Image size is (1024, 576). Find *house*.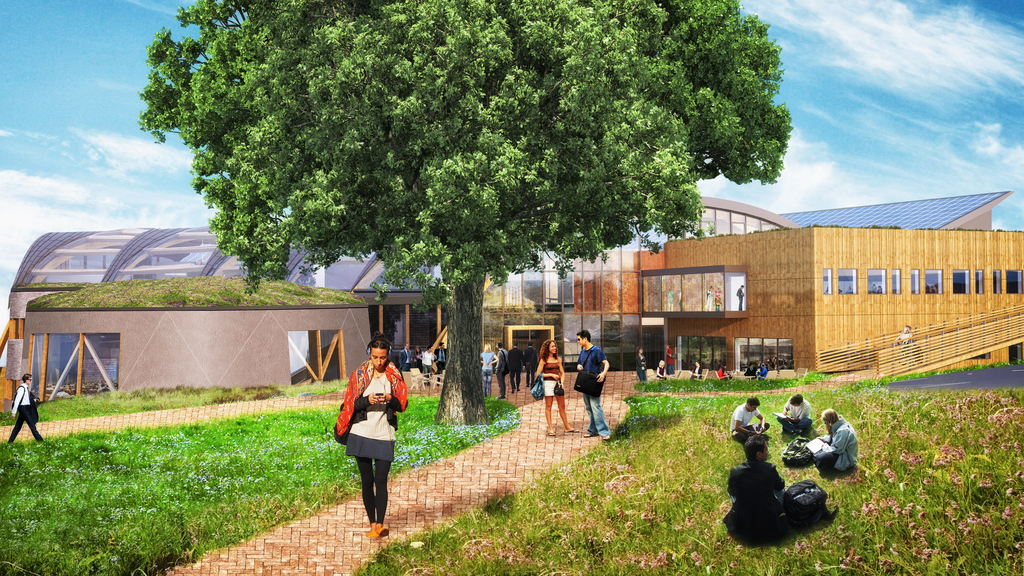
Rect(10, 228, 451, 296).
